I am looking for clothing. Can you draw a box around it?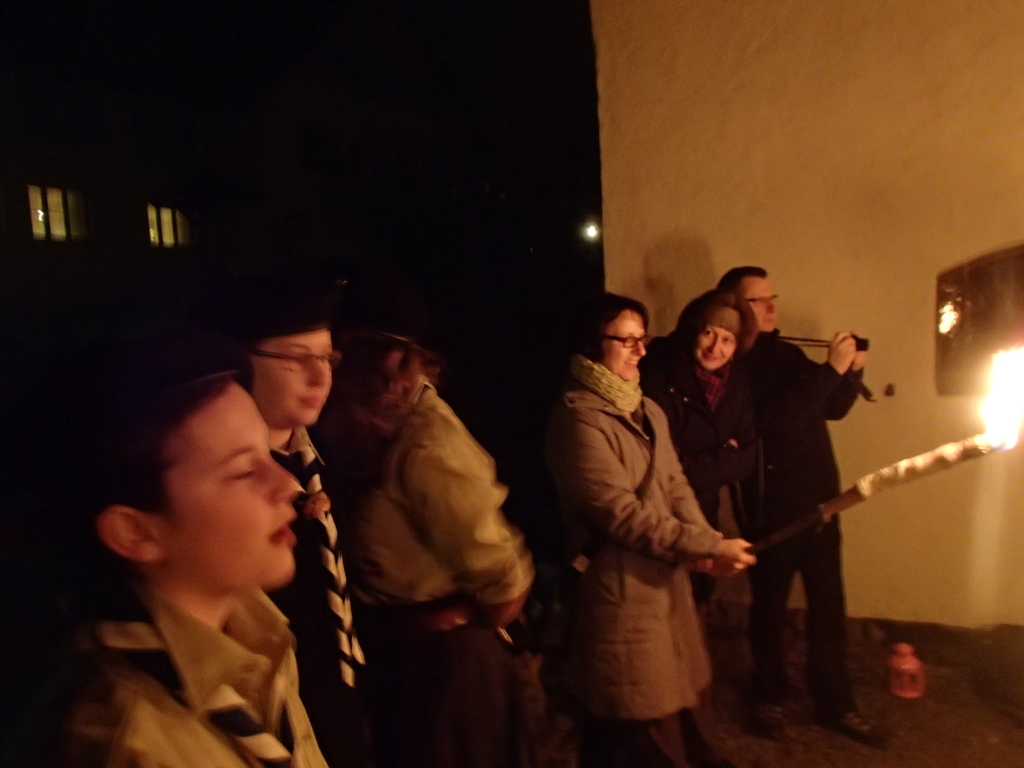
Sure, the bounding box is 348 380 532 767.
